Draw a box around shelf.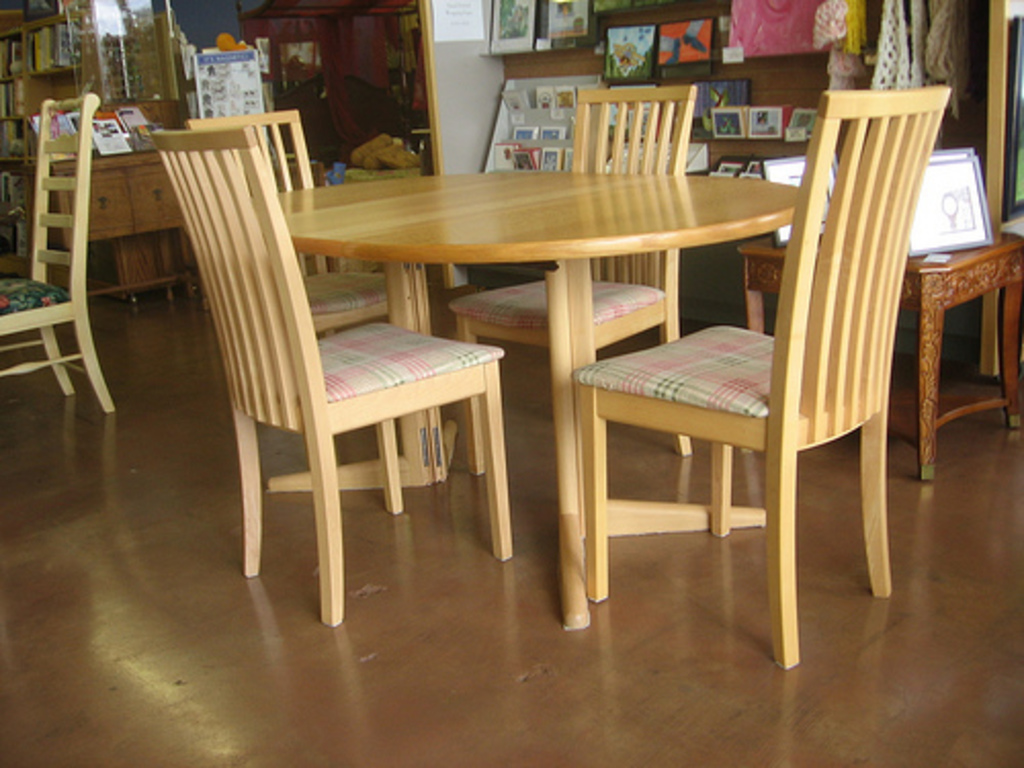
(6,135,31,168).
